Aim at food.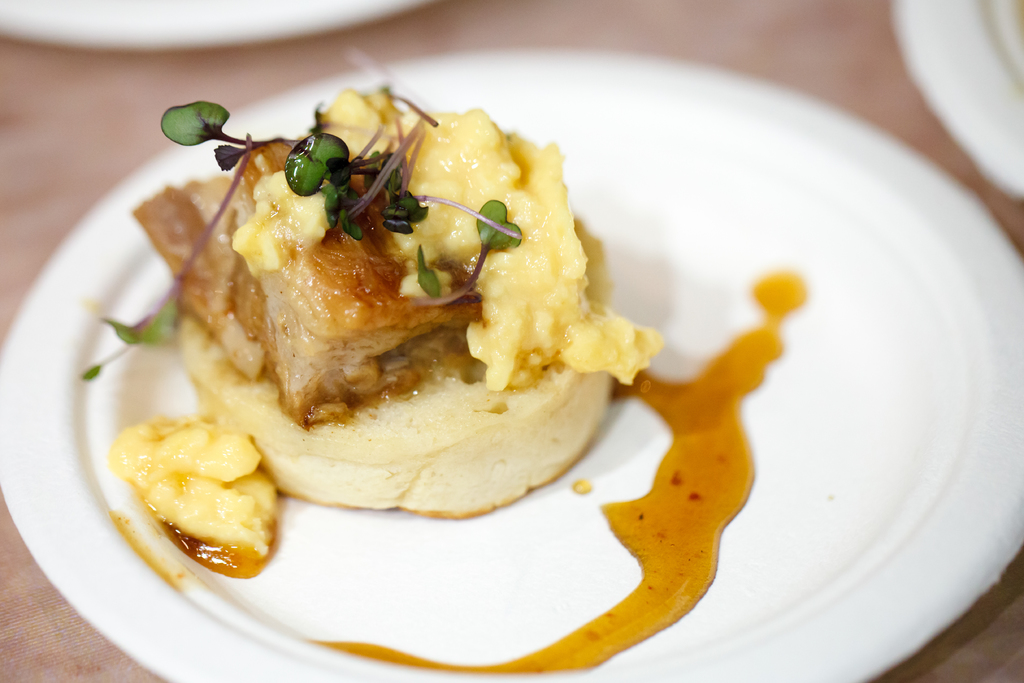
Aimed at 79, 83, 667, 523.
